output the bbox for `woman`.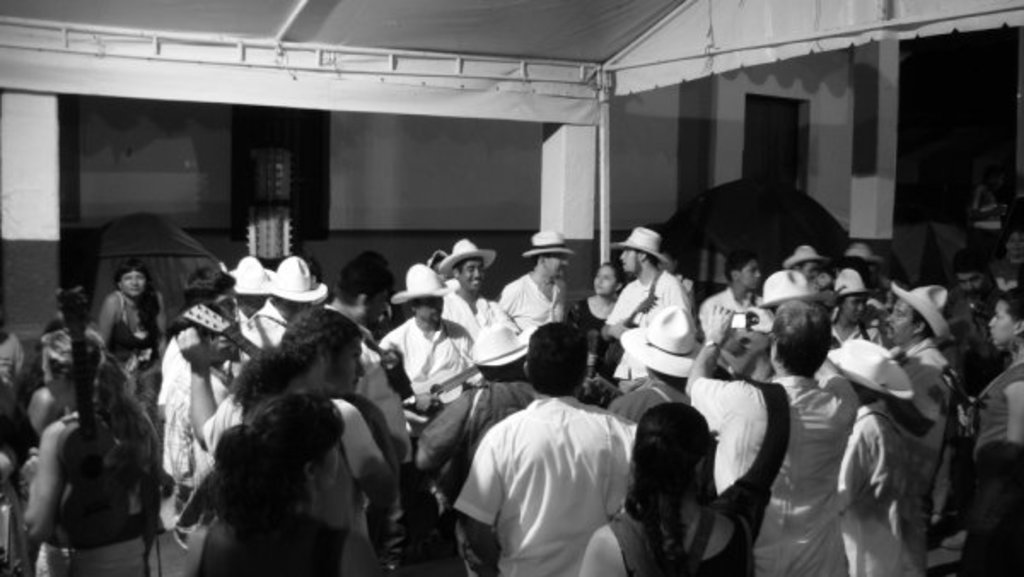
bbox=[959, 282, 1022, 575].
